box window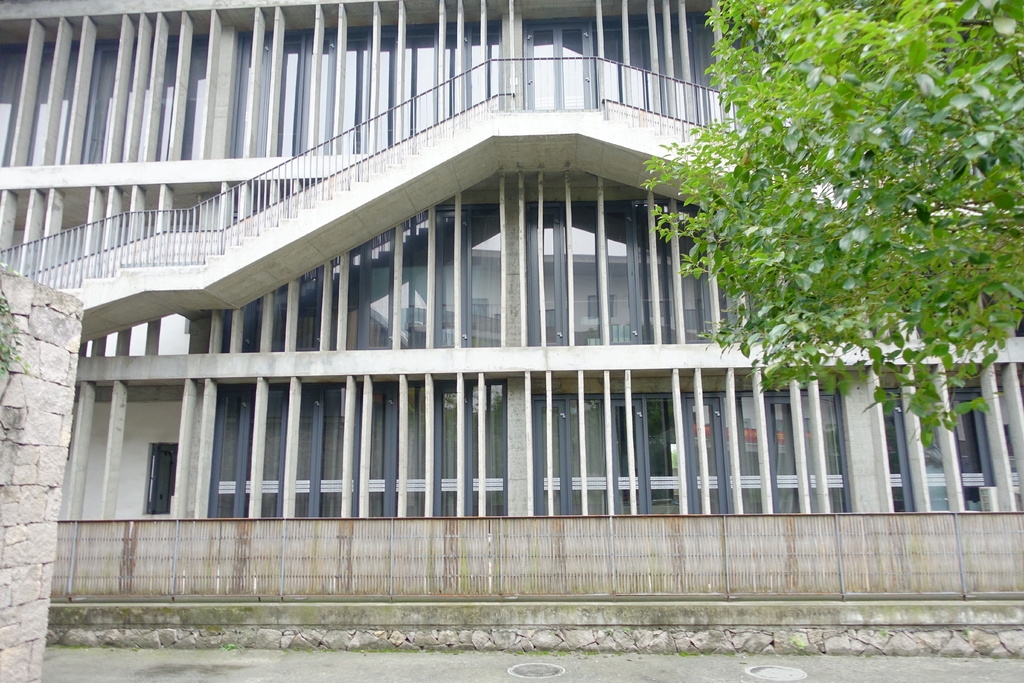
select_region(149, 444, 179, 516)
